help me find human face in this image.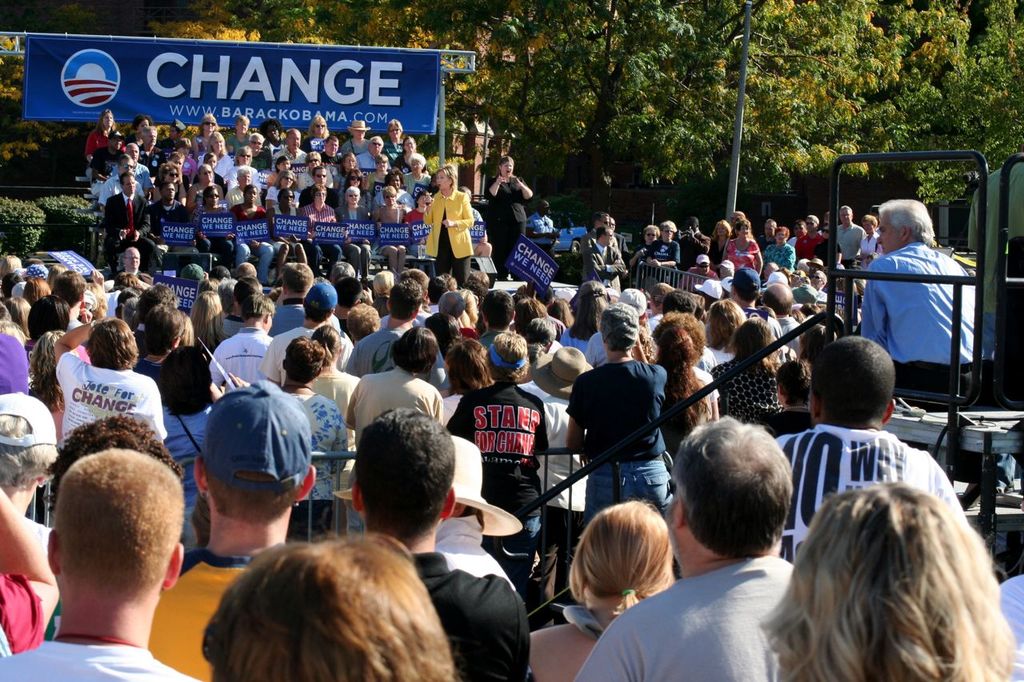
Found it: [x1=214, y1=136, x2=224, y2=150].
